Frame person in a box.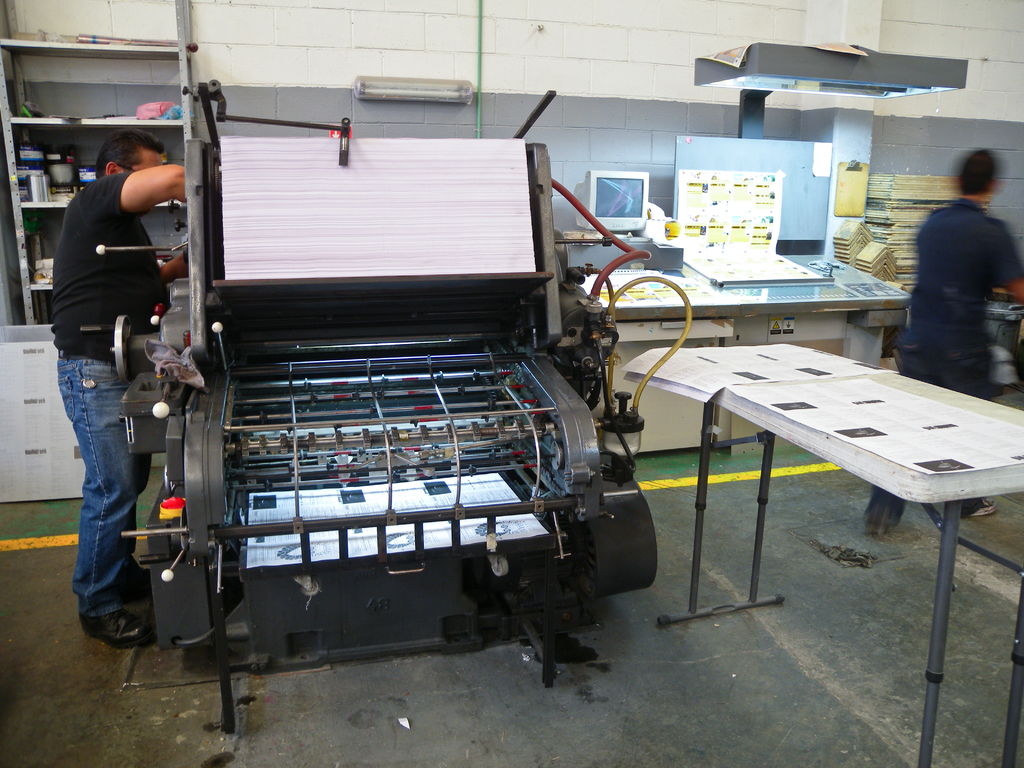
crop(46, 92, 173, 622).
